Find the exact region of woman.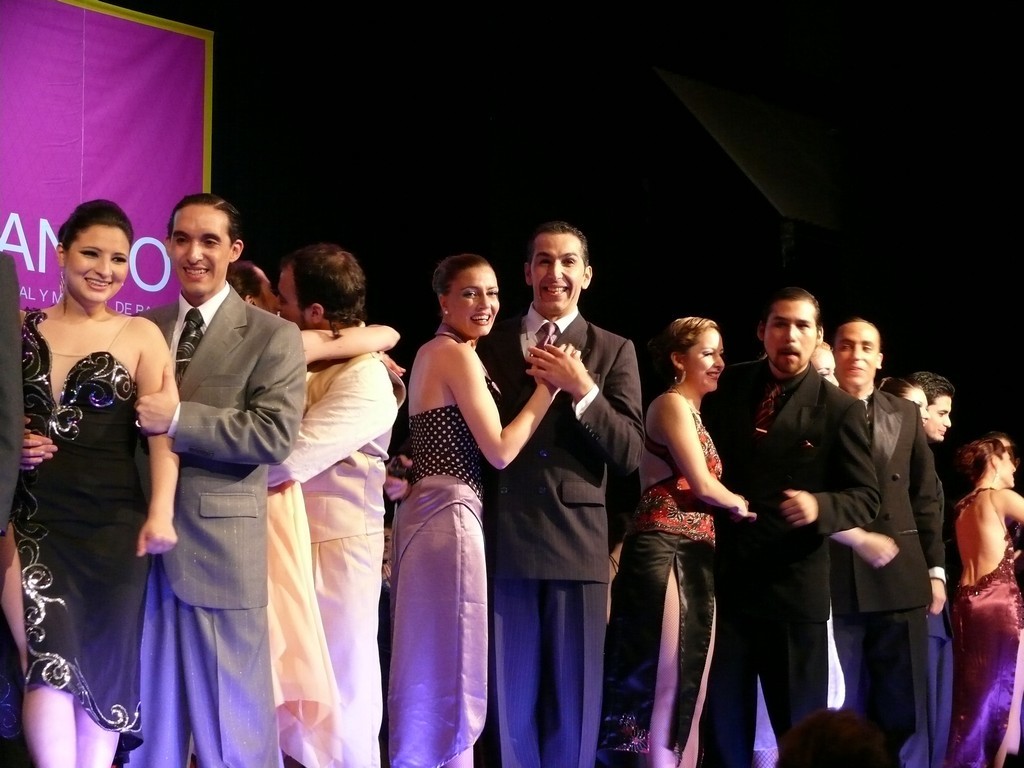
Exact region: crop(882, 383, 927, 427).
